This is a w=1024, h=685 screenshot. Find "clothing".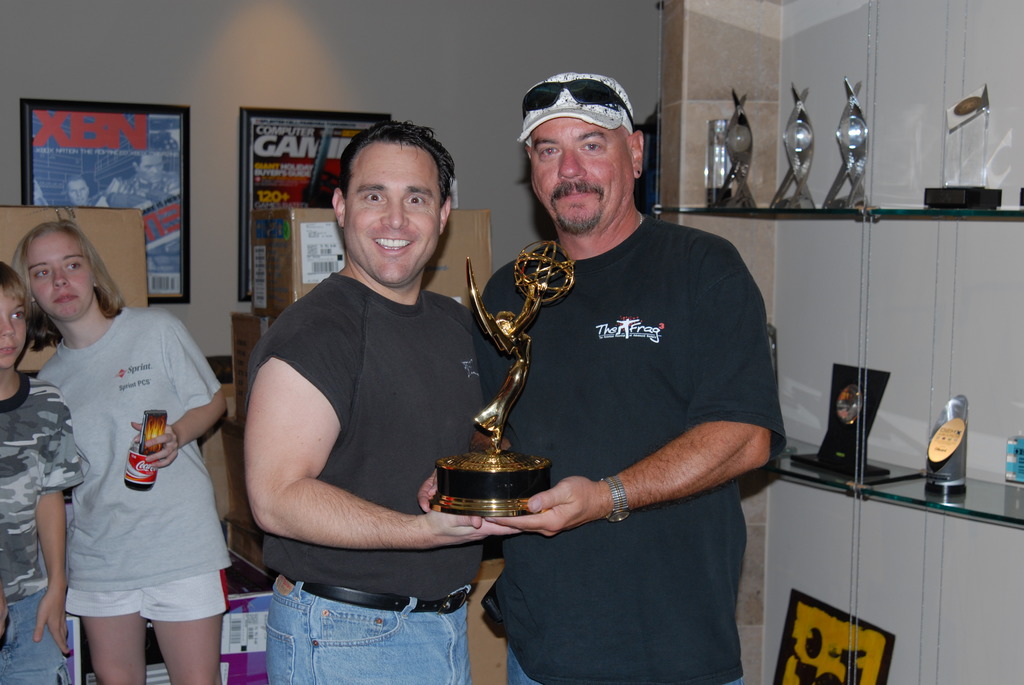
Bounding box: box=[245, 270, 477, 684].
